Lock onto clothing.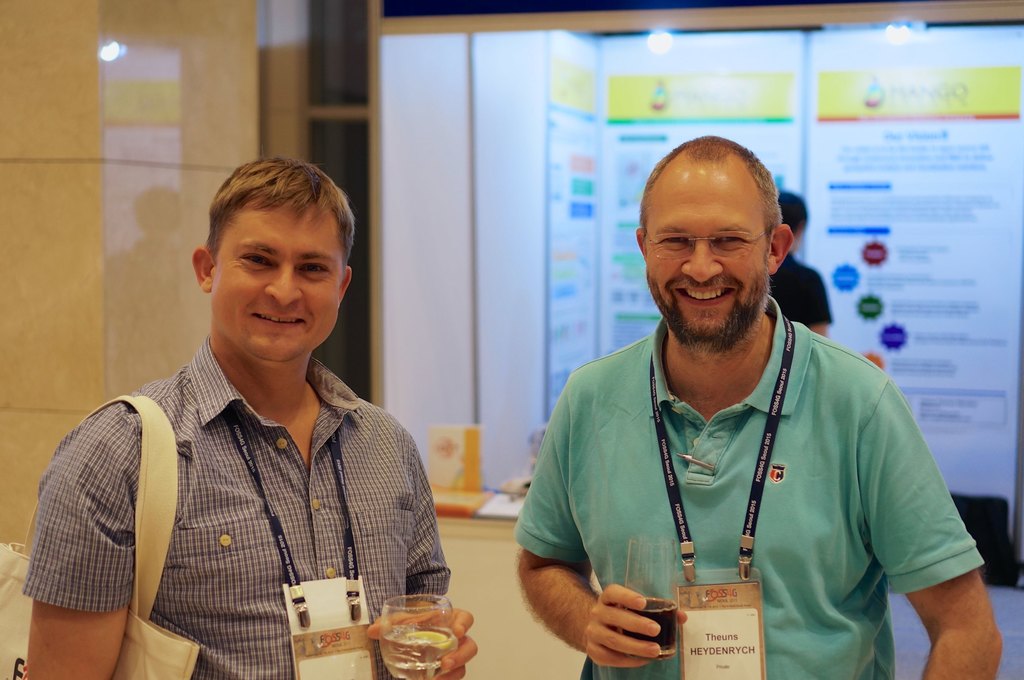
Locked: [x1=21, y1=335, x2=449, y2=679].
